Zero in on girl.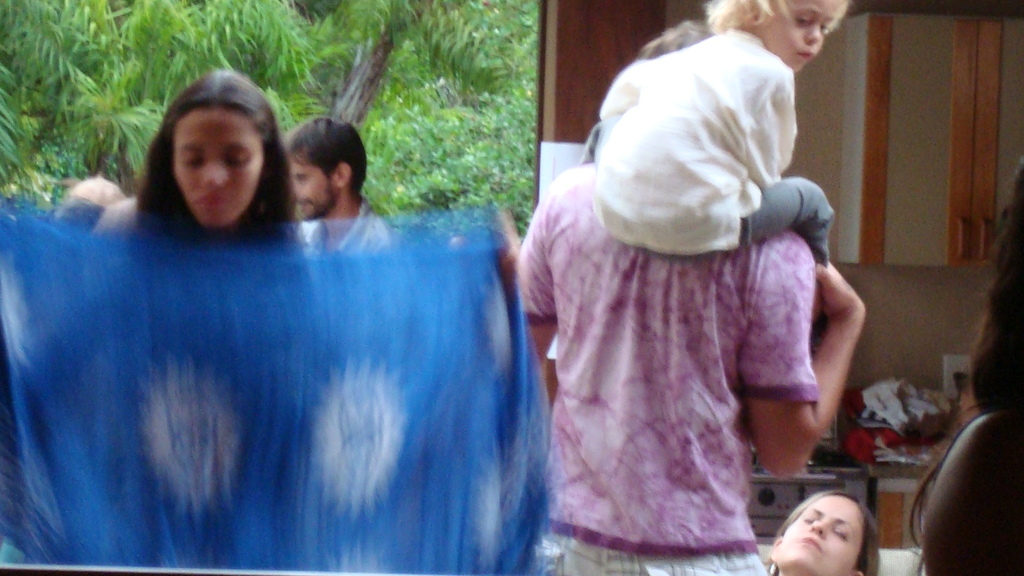
Zeroed in: rect(762, 488, 884, 575).
